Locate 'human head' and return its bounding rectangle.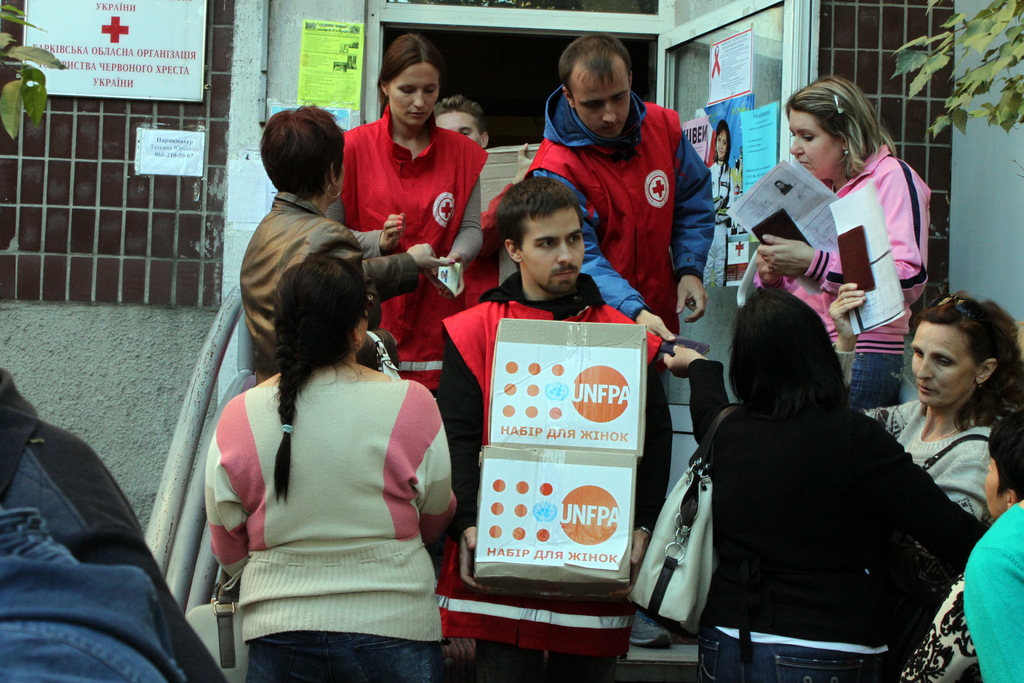
detection(982, 414, 1023, 518).
